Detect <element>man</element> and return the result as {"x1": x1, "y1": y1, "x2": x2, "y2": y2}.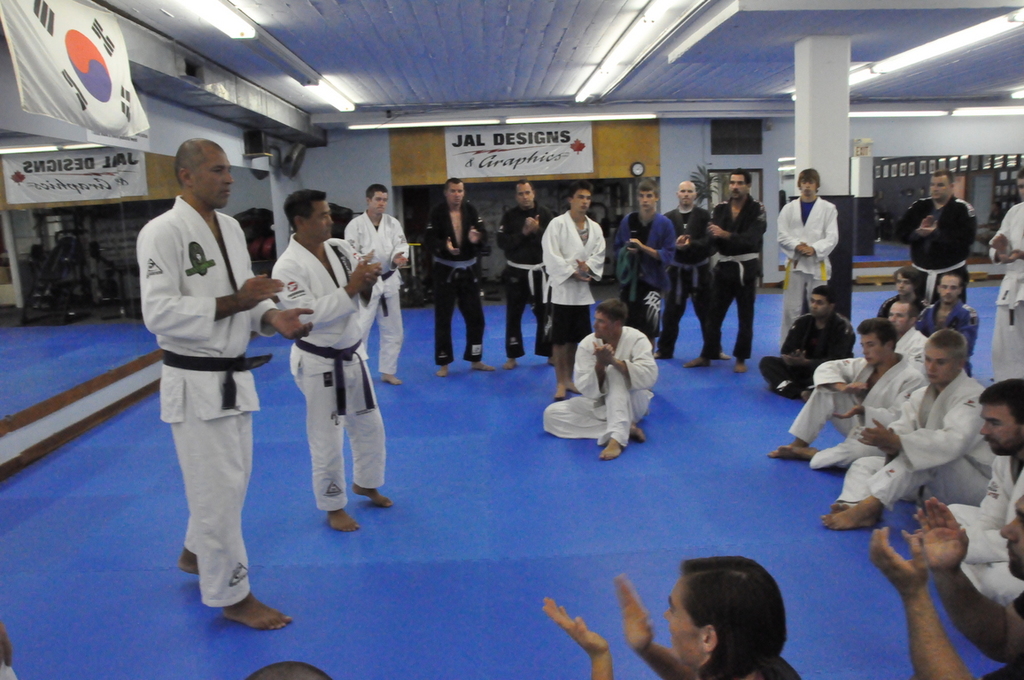
{"x1": 344, "y1": 181, "x2": 411, "y2": 384}.
